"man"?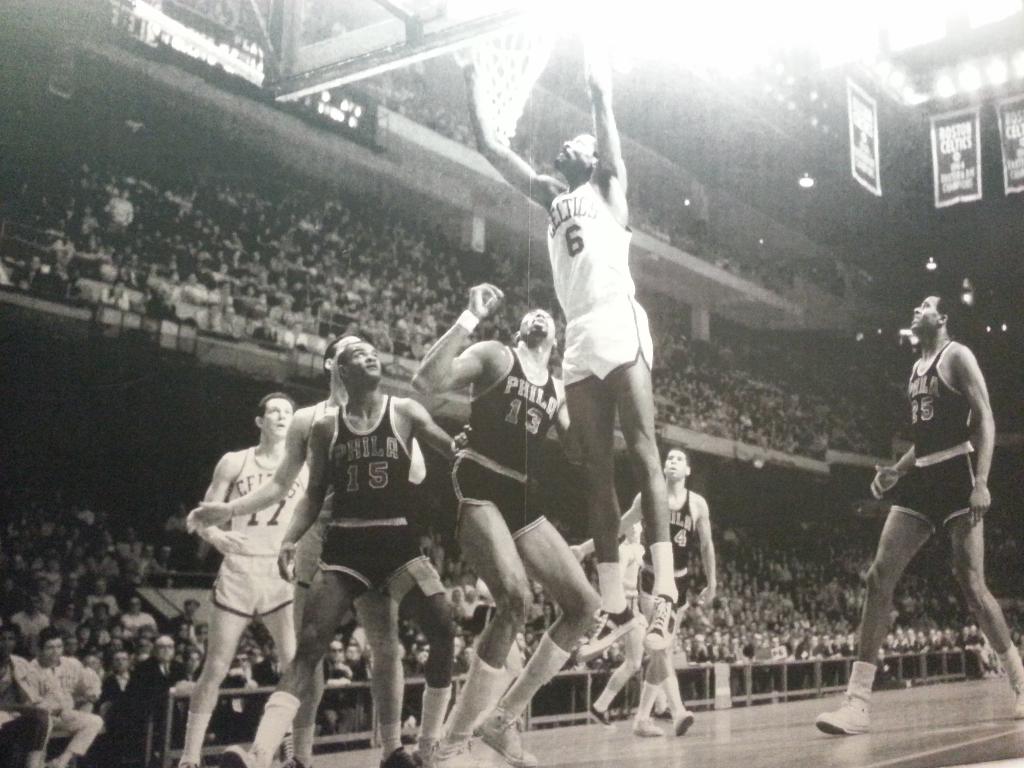
(x1=404, y1=282, x2=598, y2=767)
